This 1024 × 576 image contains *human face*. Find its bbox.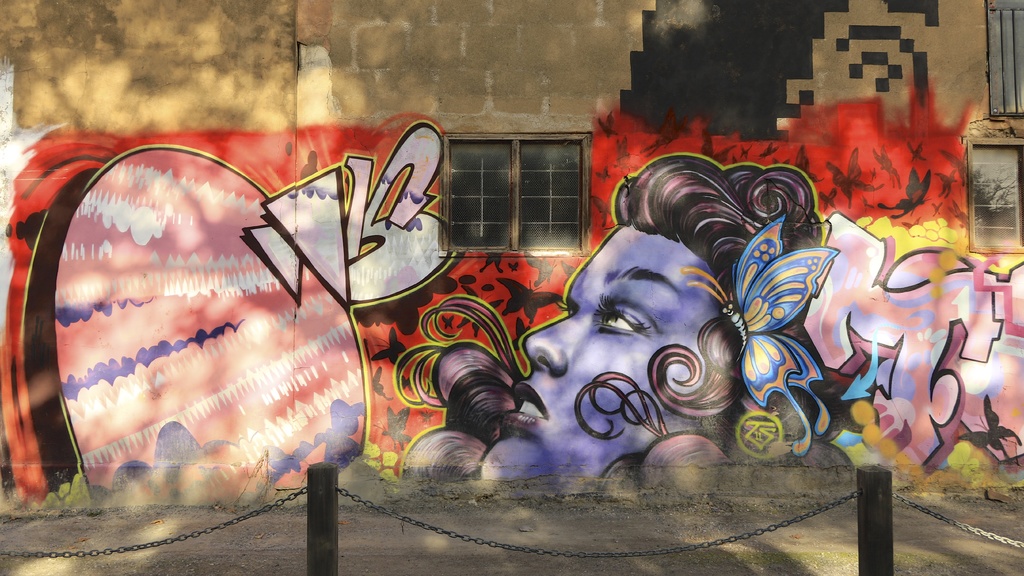
<bbox>486, 218, 751, 473</bbox>.
